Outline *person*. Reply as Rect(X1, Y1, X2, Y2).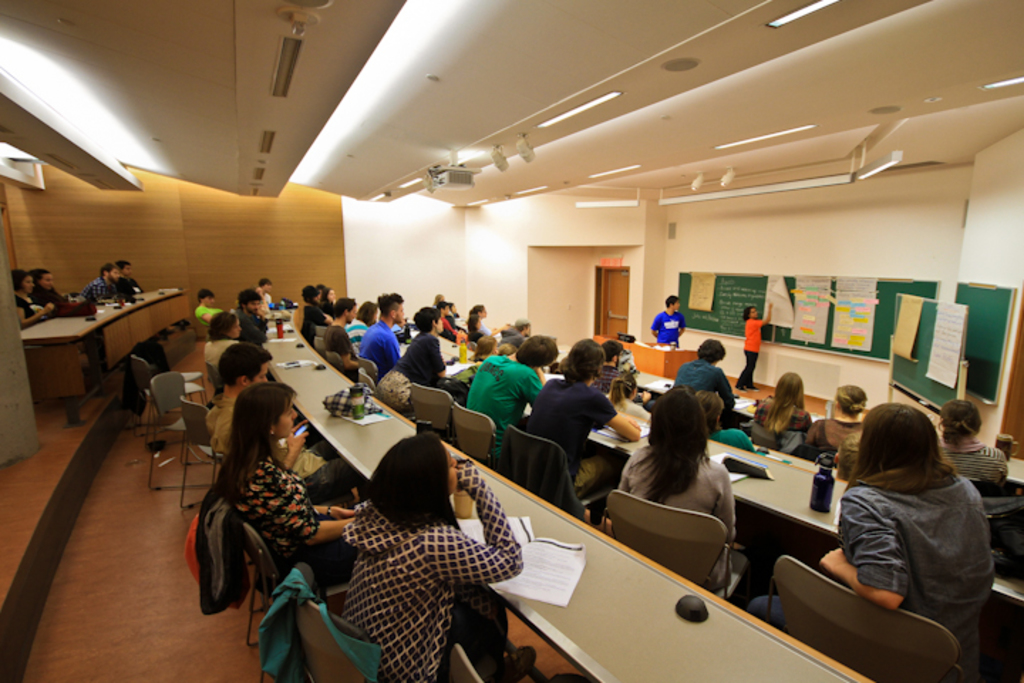
Rect(650, 297, 687, 344).
